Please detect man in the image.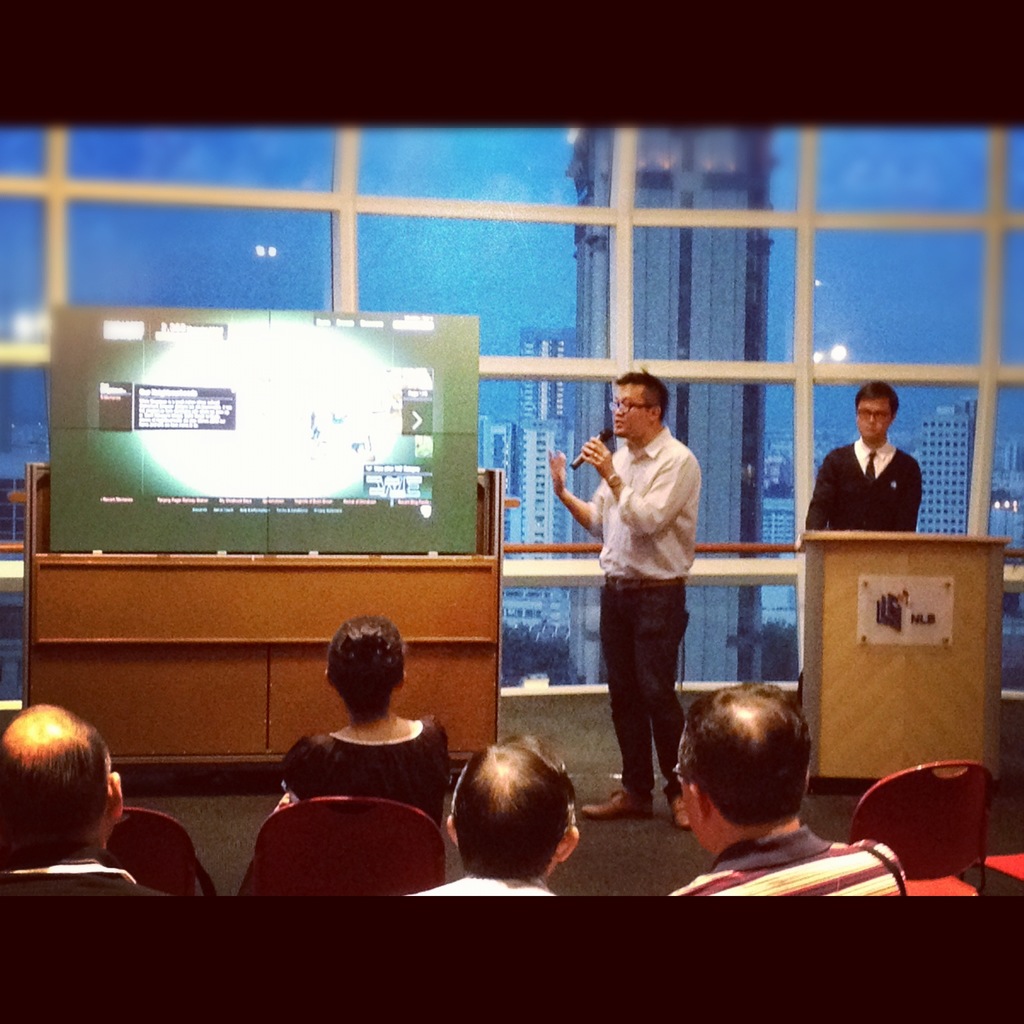
805,380,921,532.
